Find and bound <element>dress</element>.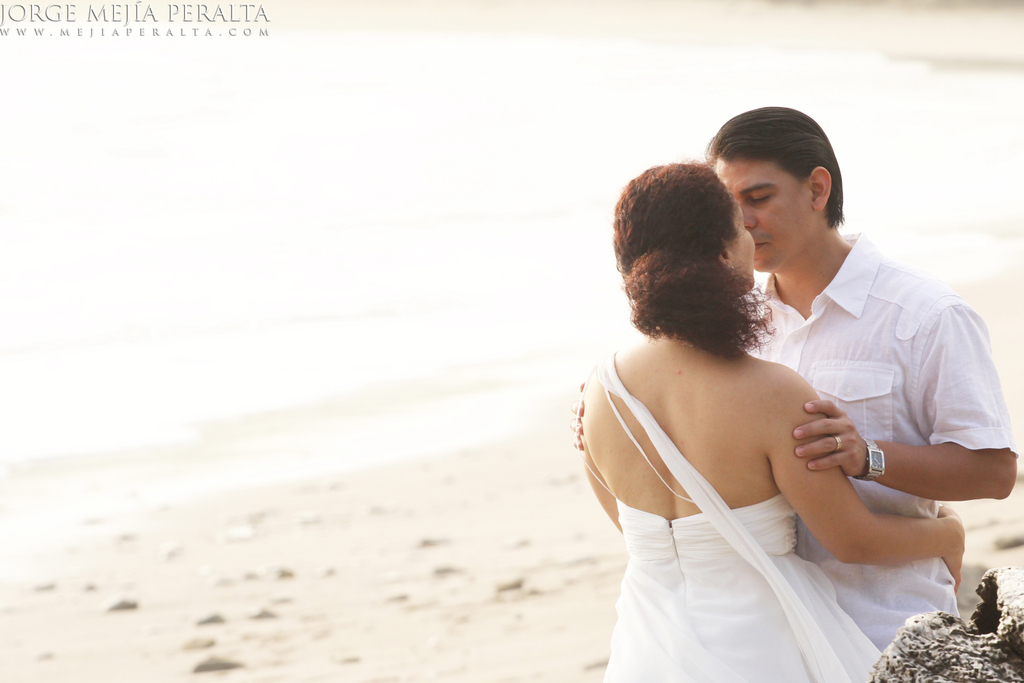
Bound: [586,253,918,671].
